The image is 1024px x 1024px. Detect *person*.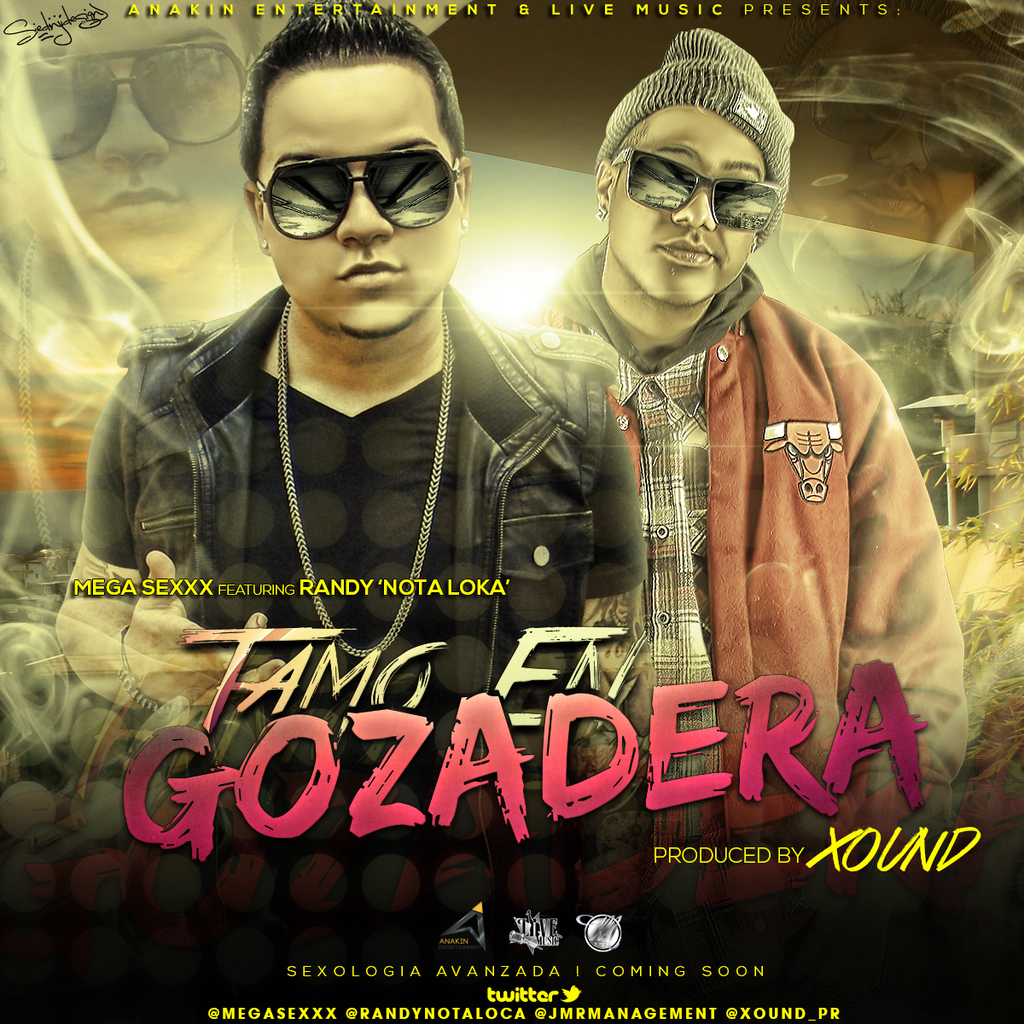
Detection: <bbox>767, 0, 1005, 329</bbox>.
